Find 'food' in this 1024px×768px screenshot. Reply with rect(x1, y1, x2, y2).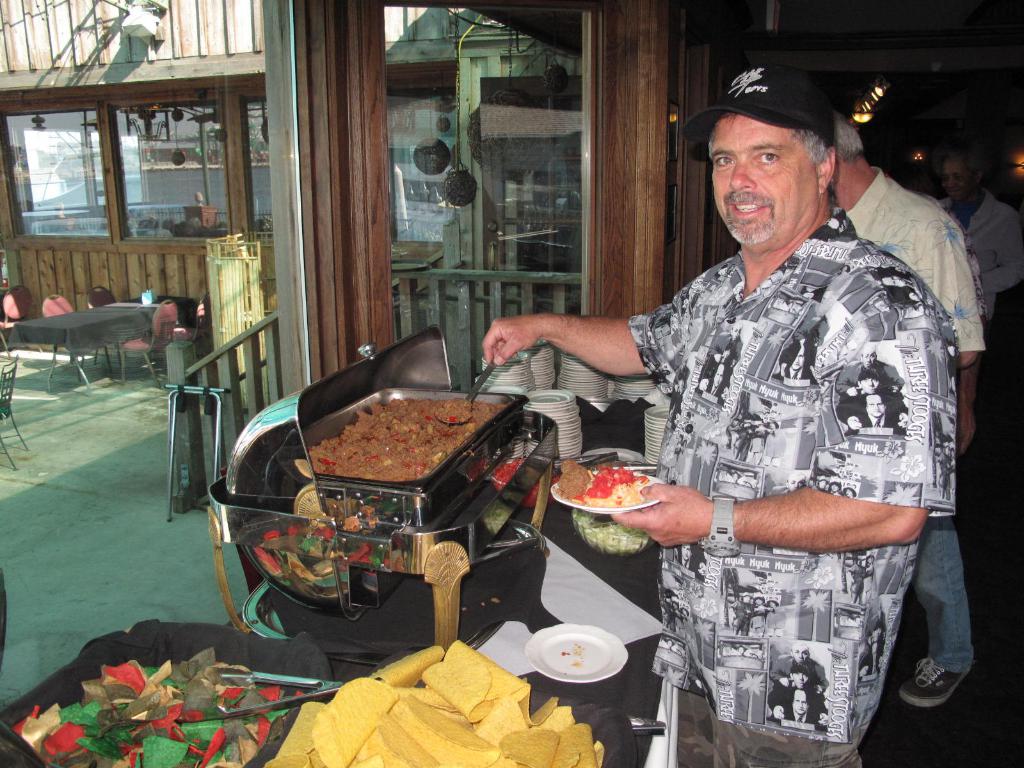
rect(308, 392, 507, 483).
